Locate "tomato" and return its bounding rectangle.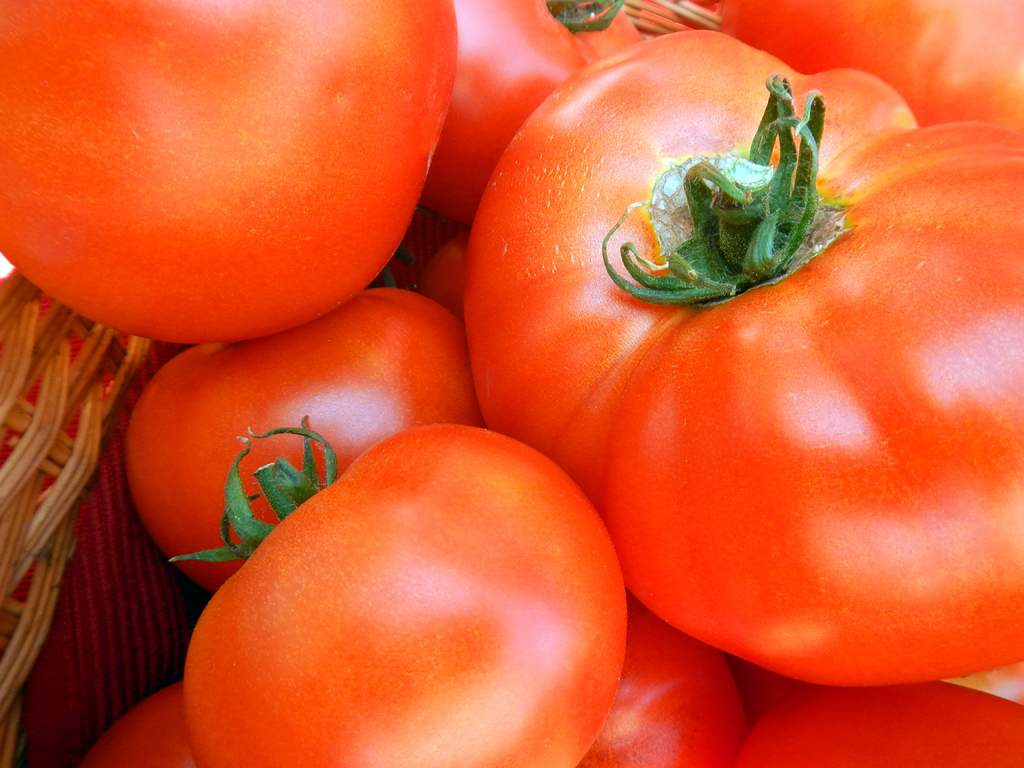
bbox(123, 288, 442, 590).
